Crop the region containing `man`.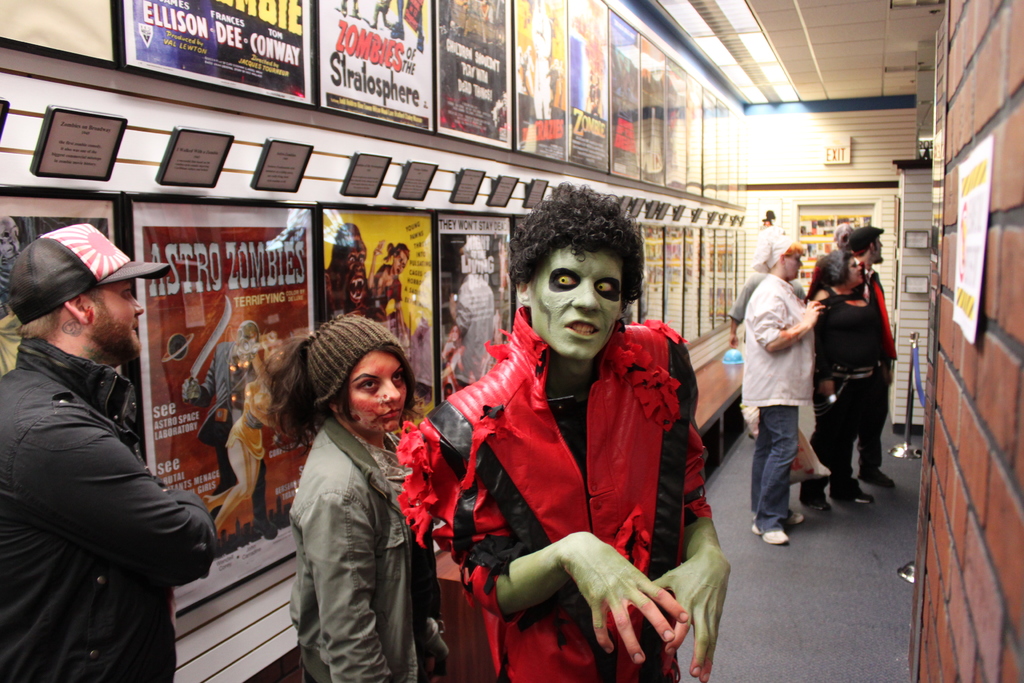
Crop region: (834,217,856,251).
